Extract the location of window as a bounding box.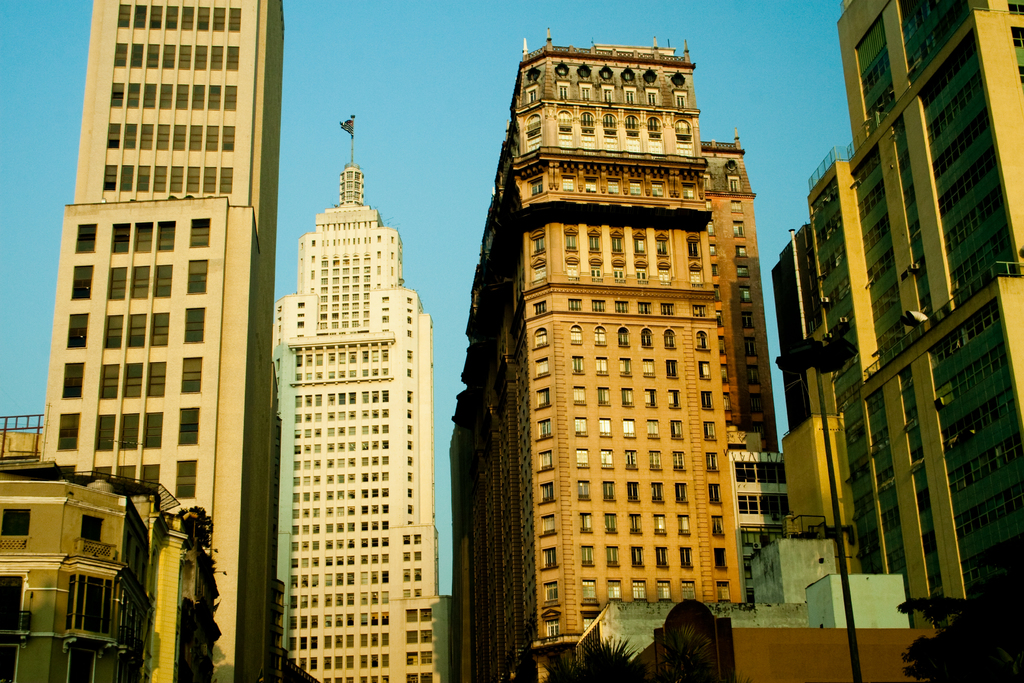
crop(635, 238, 646, 254).
